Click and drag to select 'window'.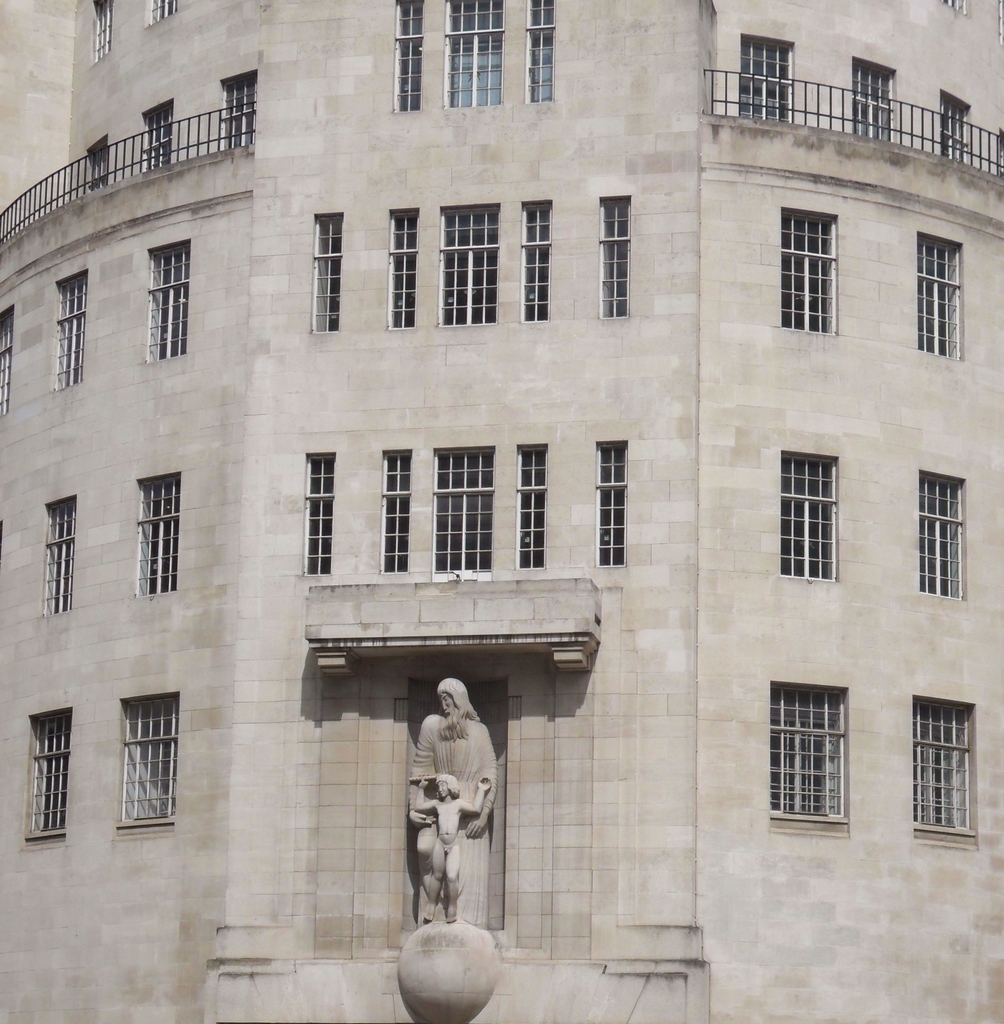
Selection: left=785, top=211, right=847, bottom=337.
